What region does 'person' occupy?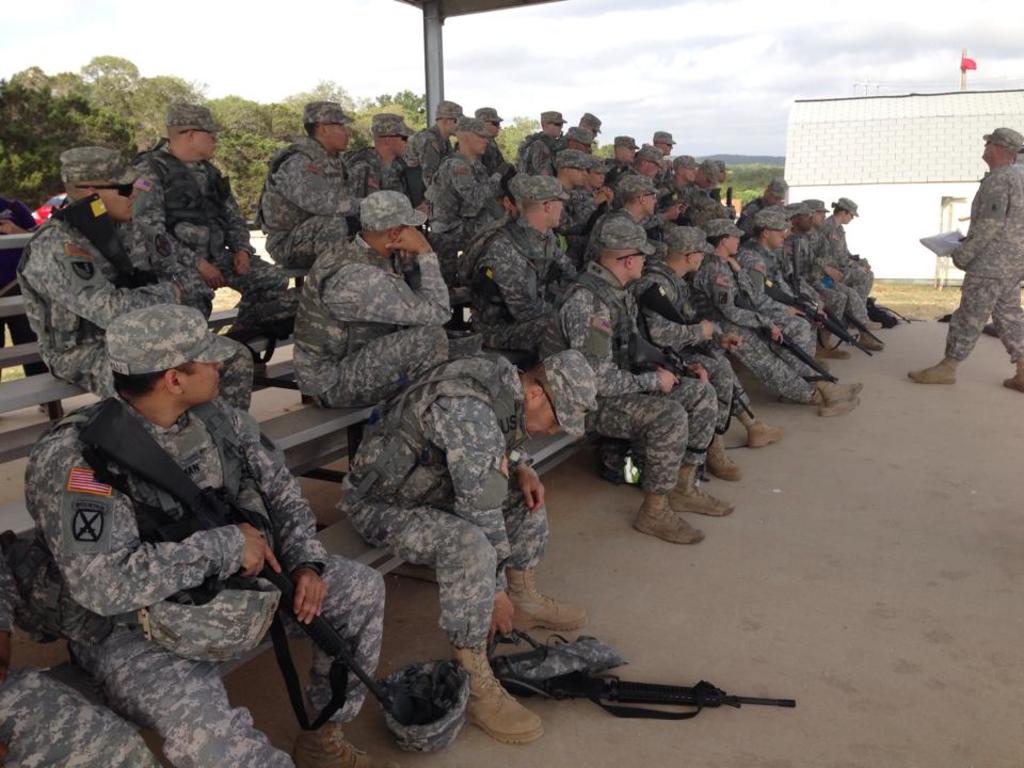
<bbox>0, 538, 157, 767</bbox>.
